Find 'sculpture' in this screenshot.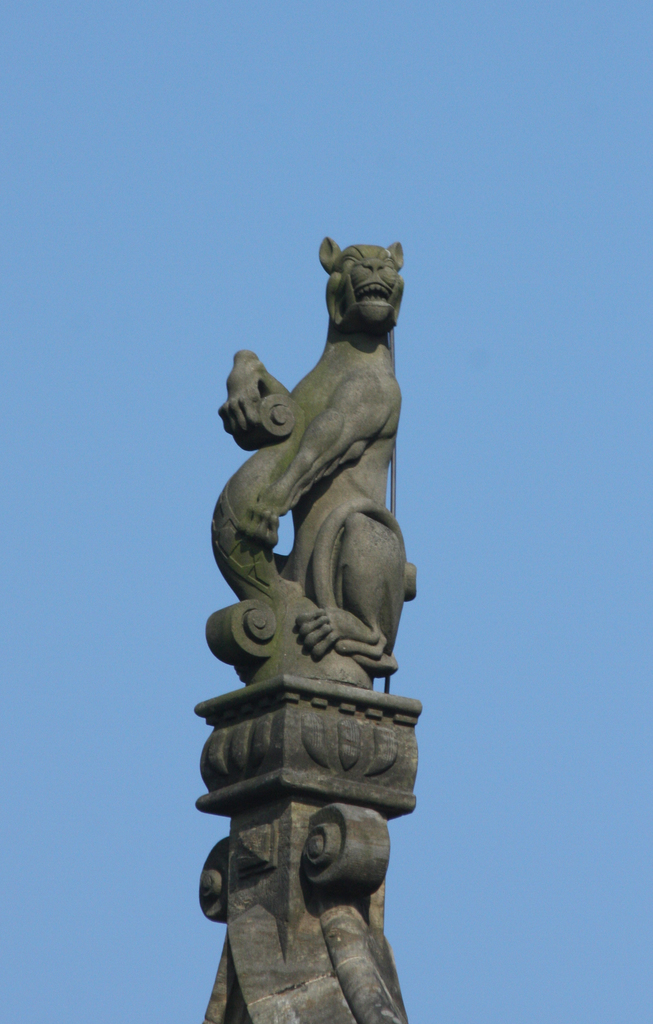
The bounding box for 'sculpture' is (123,195,465,1023).
